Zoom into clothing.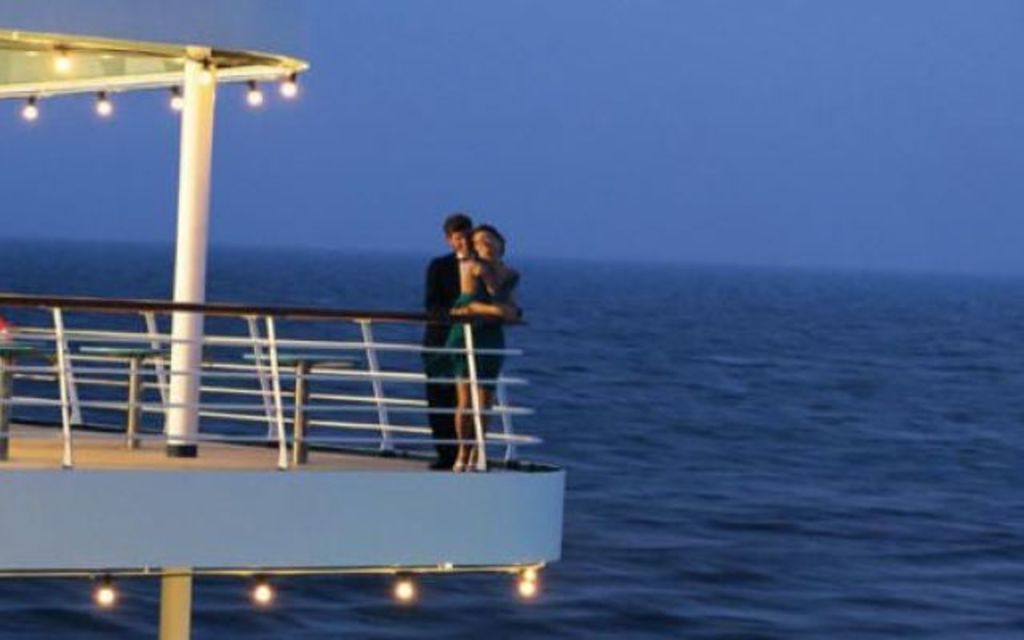
Zoom target: bbox=[440, 288, 515, 373].
